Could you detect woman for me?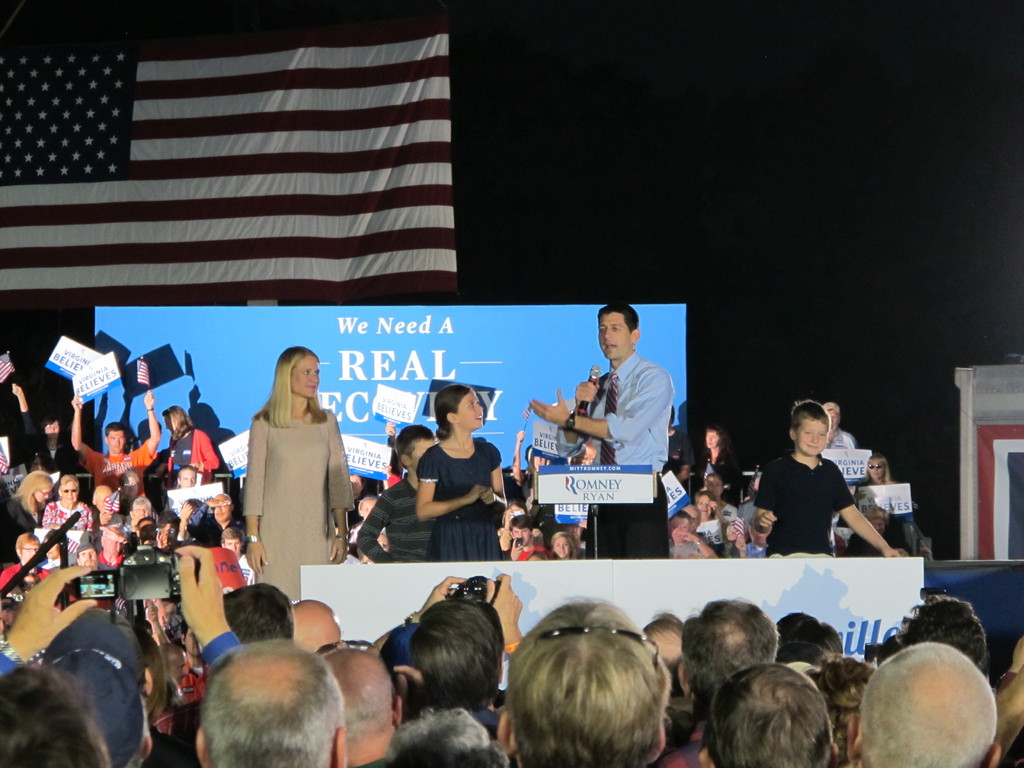
Detection result: crop(10, 384, 77, 471).
